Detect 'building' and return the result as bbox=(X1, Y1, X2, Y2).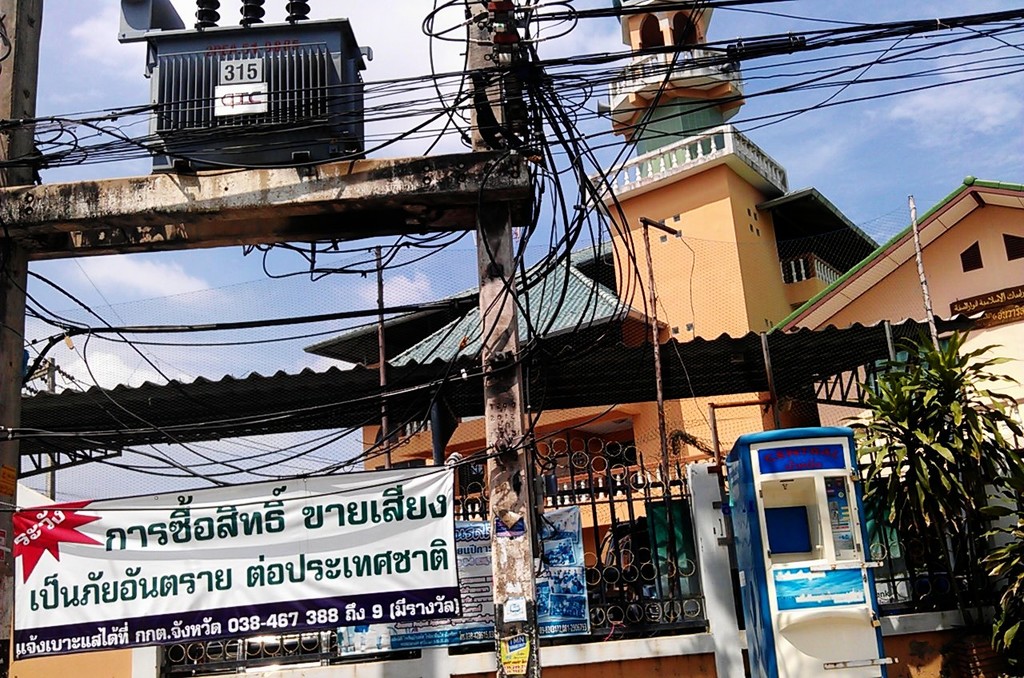
bbox=(305, 0, 1023, 677).
